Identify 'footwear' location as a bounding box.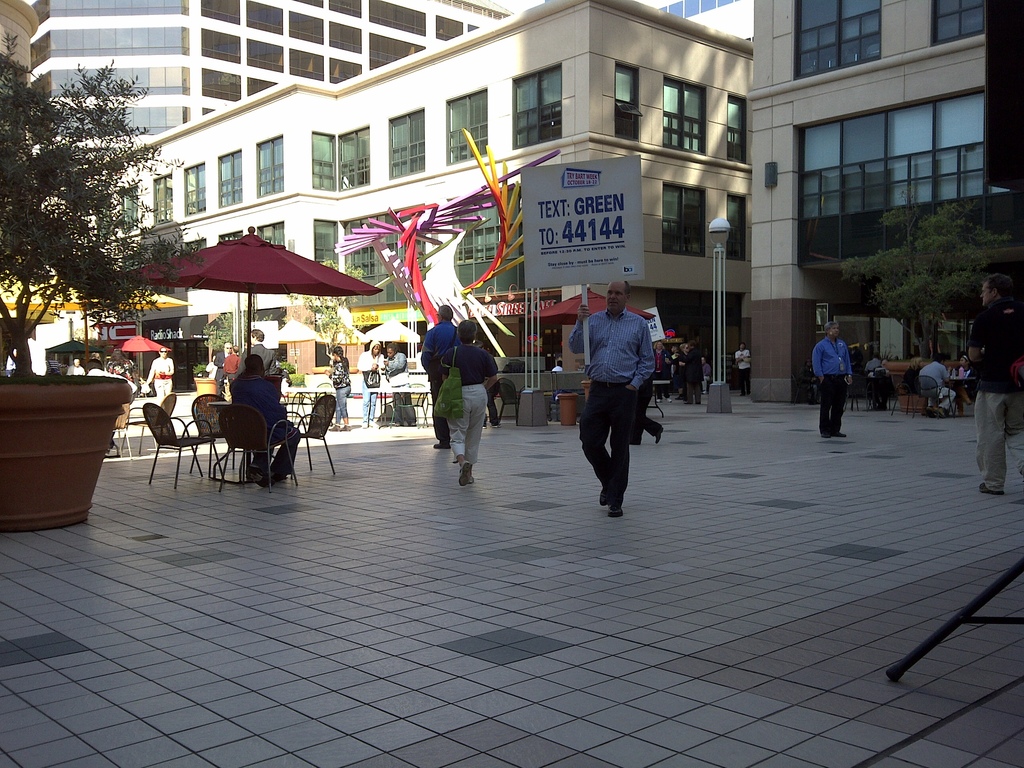
434,439,454,447.
